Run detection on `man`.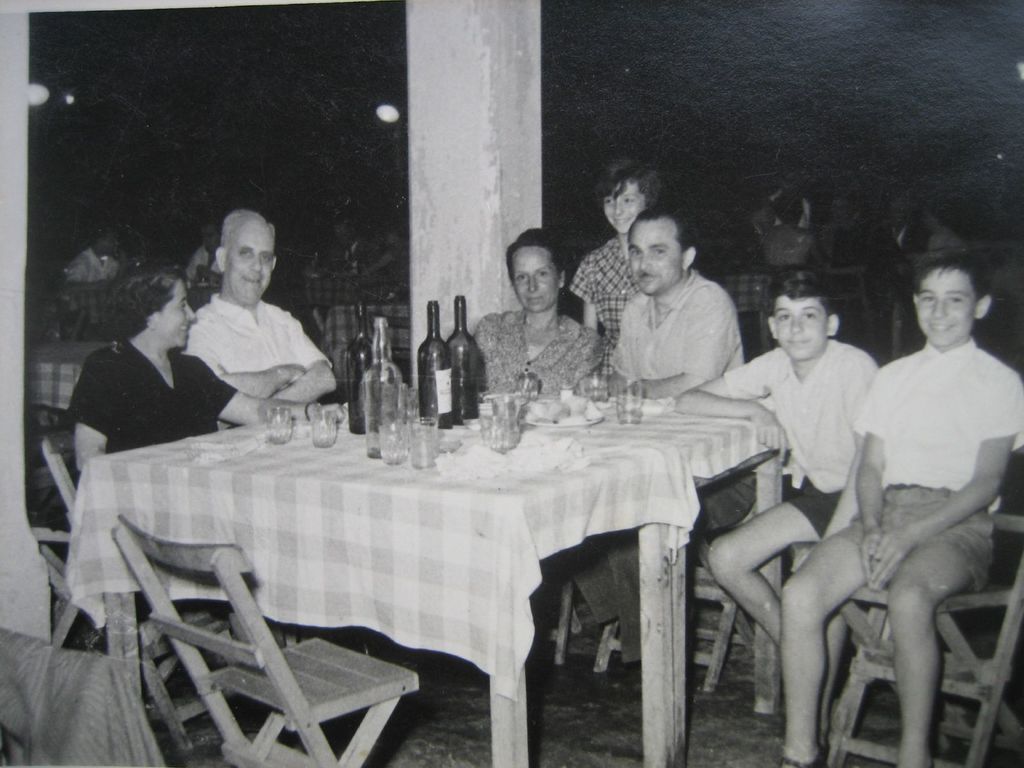
Result: detection(550, 200, 751, 675).
